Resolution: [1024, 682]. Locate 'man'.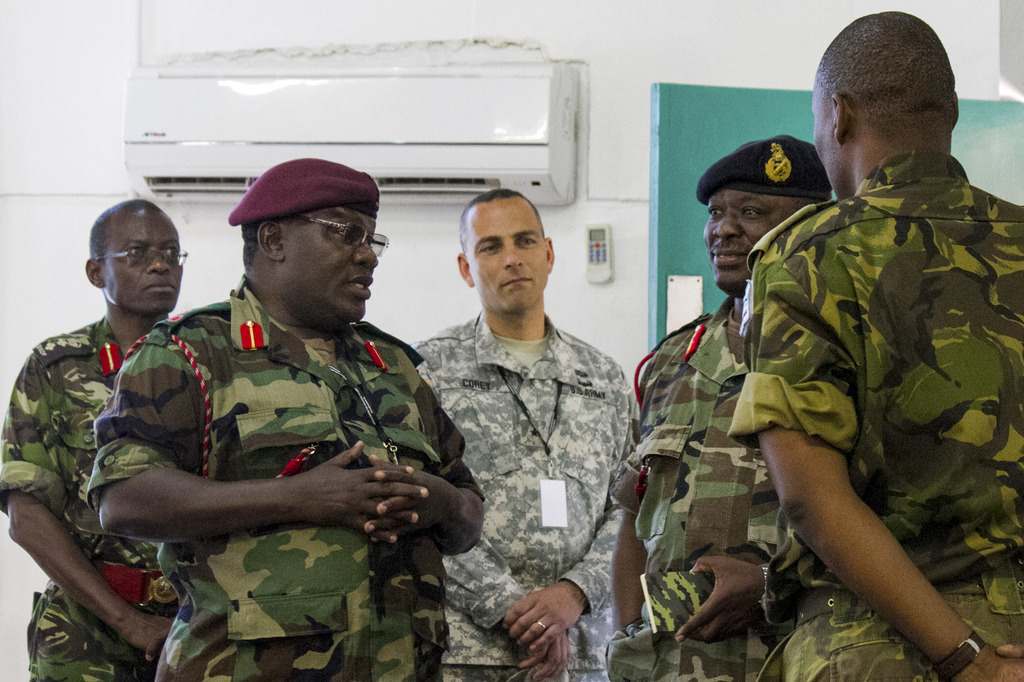
(x1=0, y1=199, x2=189, y2=681).
